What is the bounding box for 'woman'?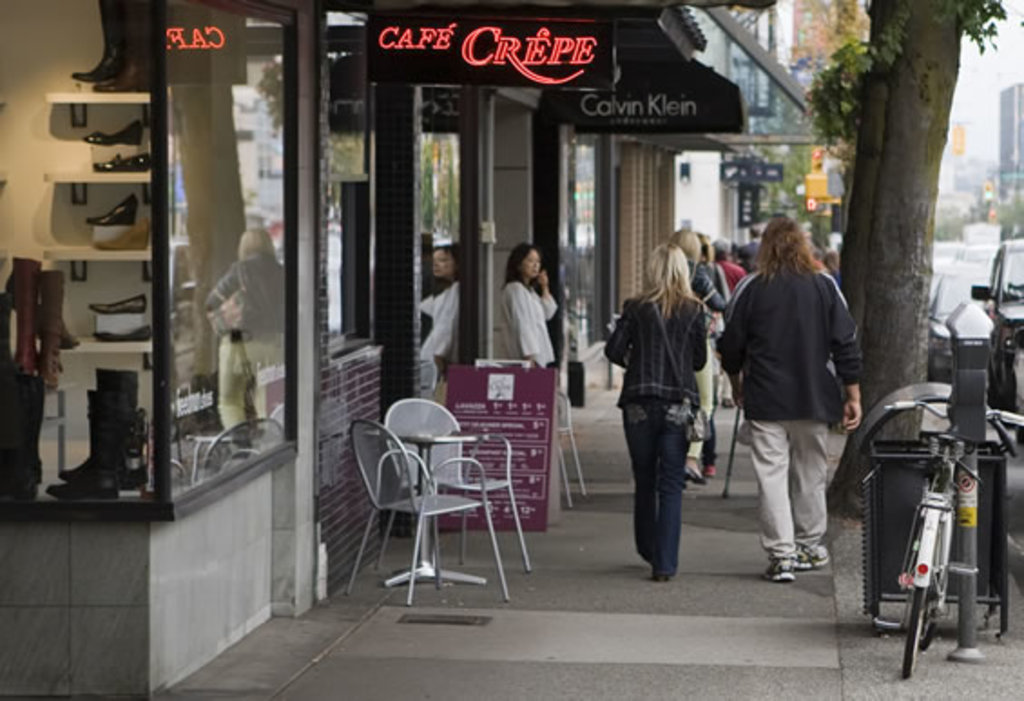
<box>707,243,745,295</box>.
